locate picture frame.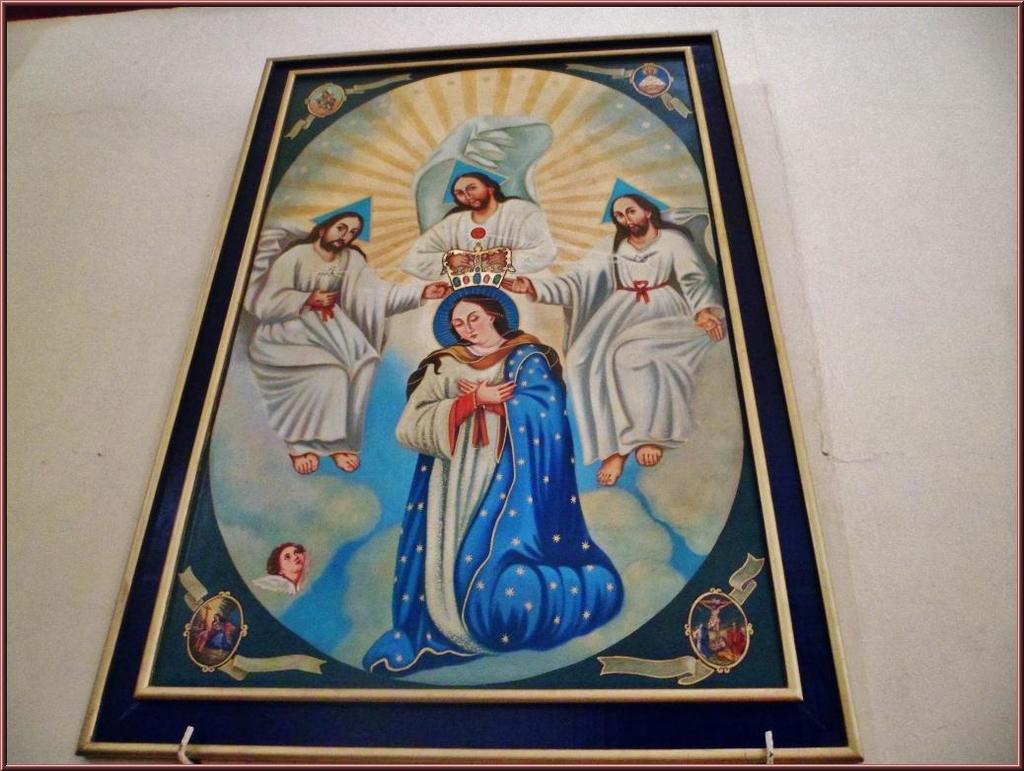
Bounding box: (x1=110, y1=12, x2=820, y2=748).
